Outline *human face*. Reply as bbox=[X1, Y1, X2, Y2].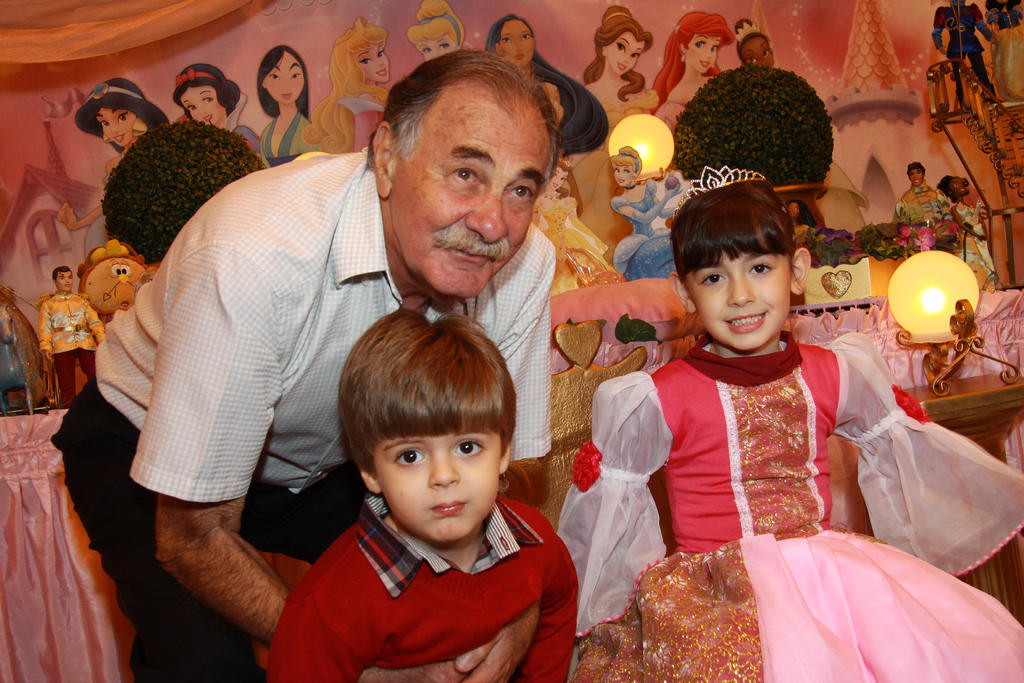
bbox=[422, 42, 456, 63].
